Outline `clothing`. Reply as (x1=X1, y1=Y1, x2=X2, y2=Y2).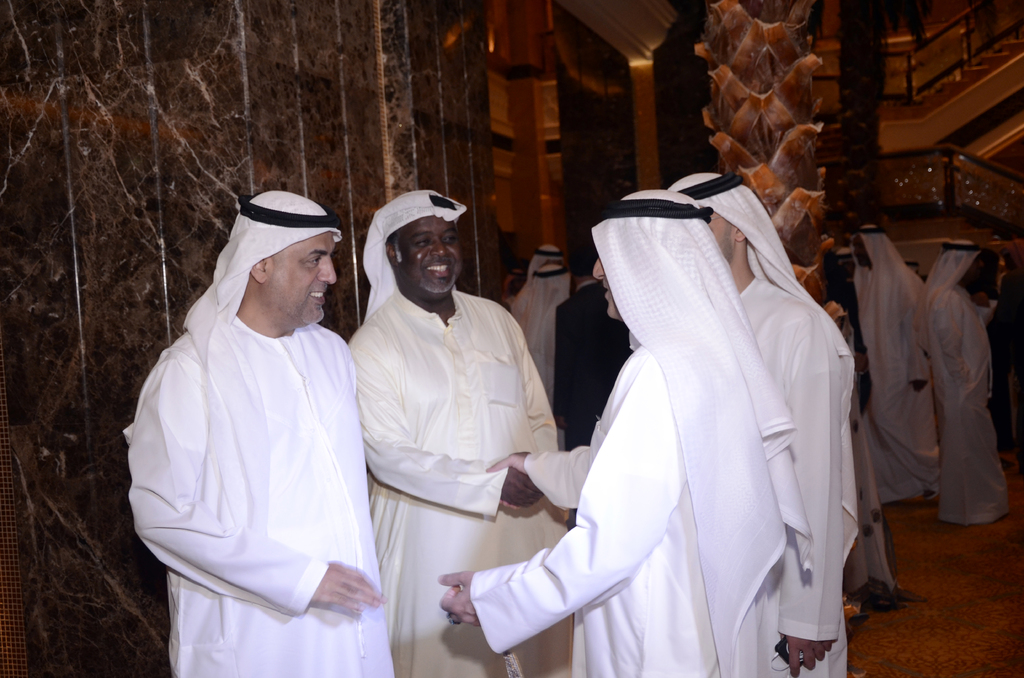
(x1=125, y1=312, x2=395, y2=677).
